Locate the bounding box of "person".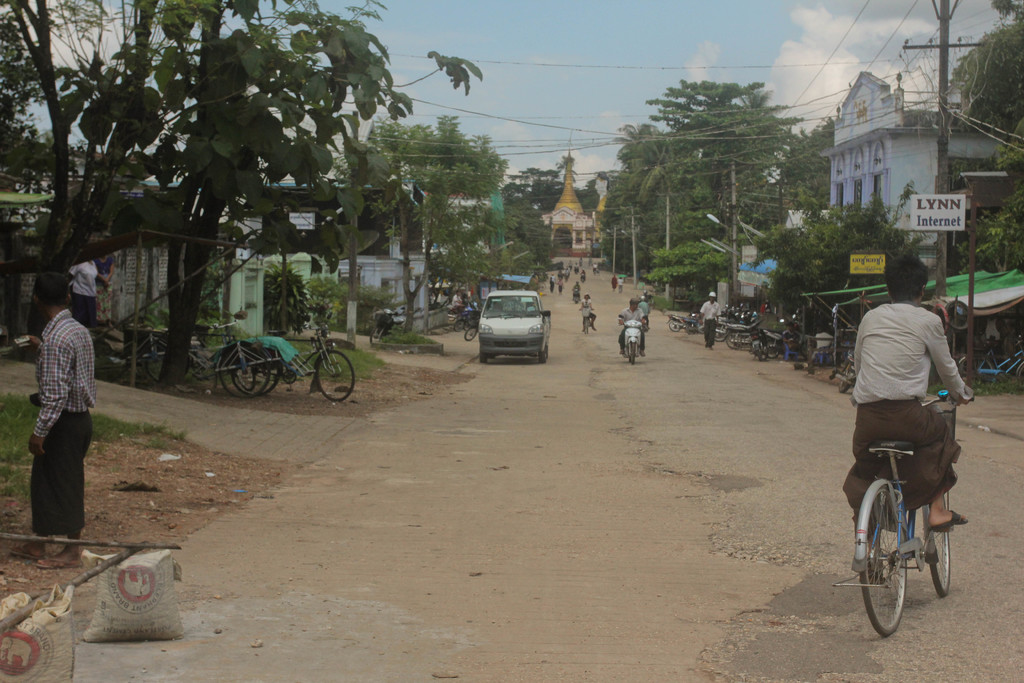
Bounding box: Rect(698, 288, 723, 350).
